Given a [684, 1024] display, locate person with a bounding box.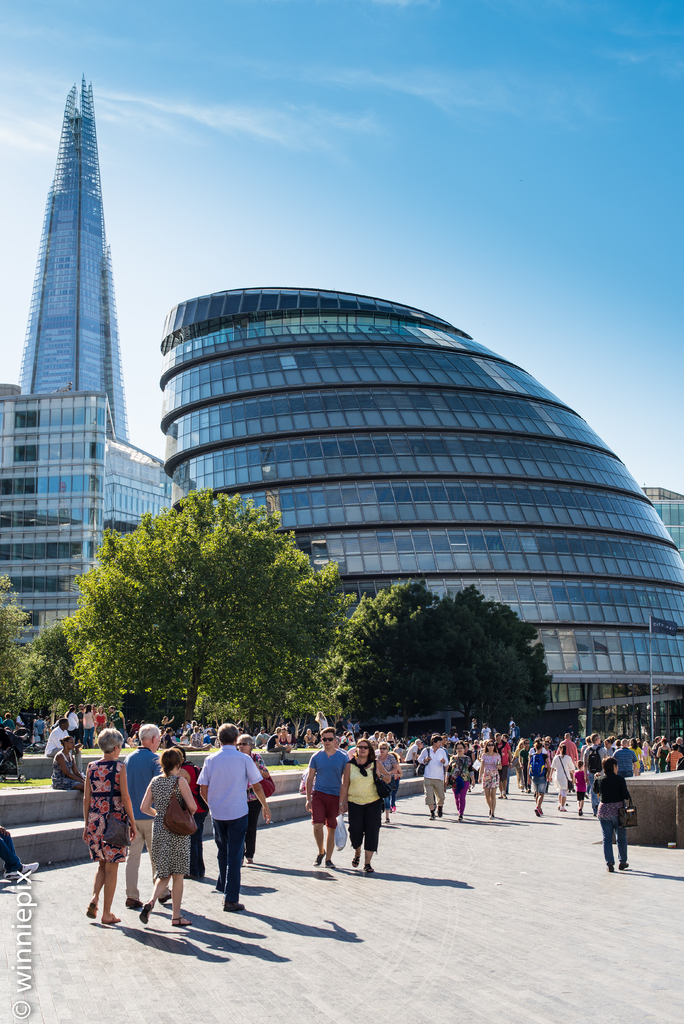
Located: left=645, top=676, right=667, bottom=755.
